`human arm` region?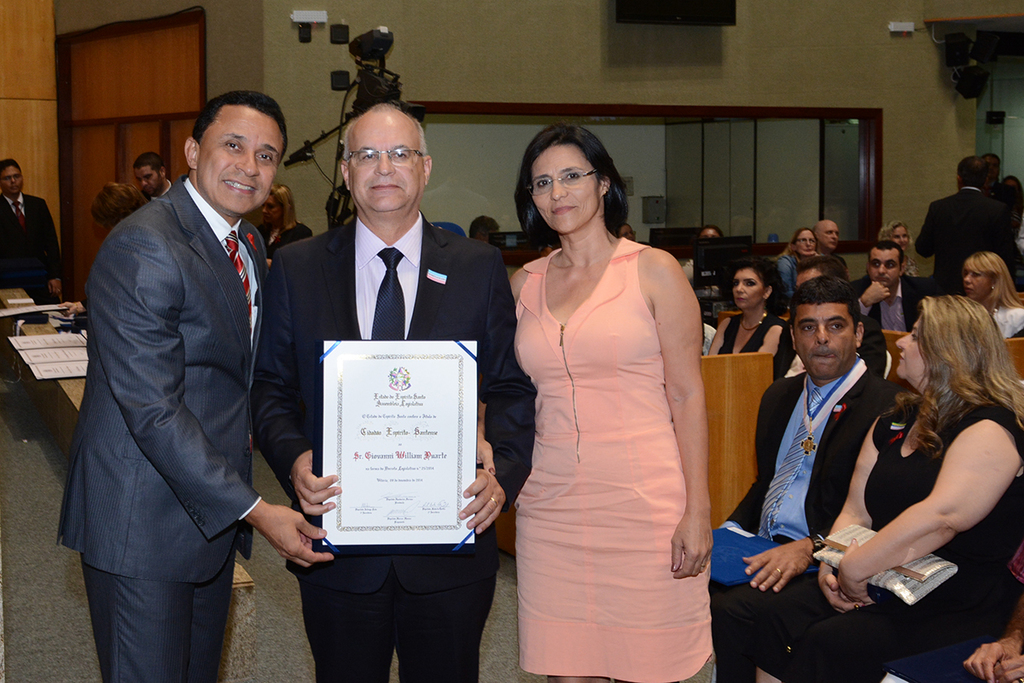
469/272/529/475
